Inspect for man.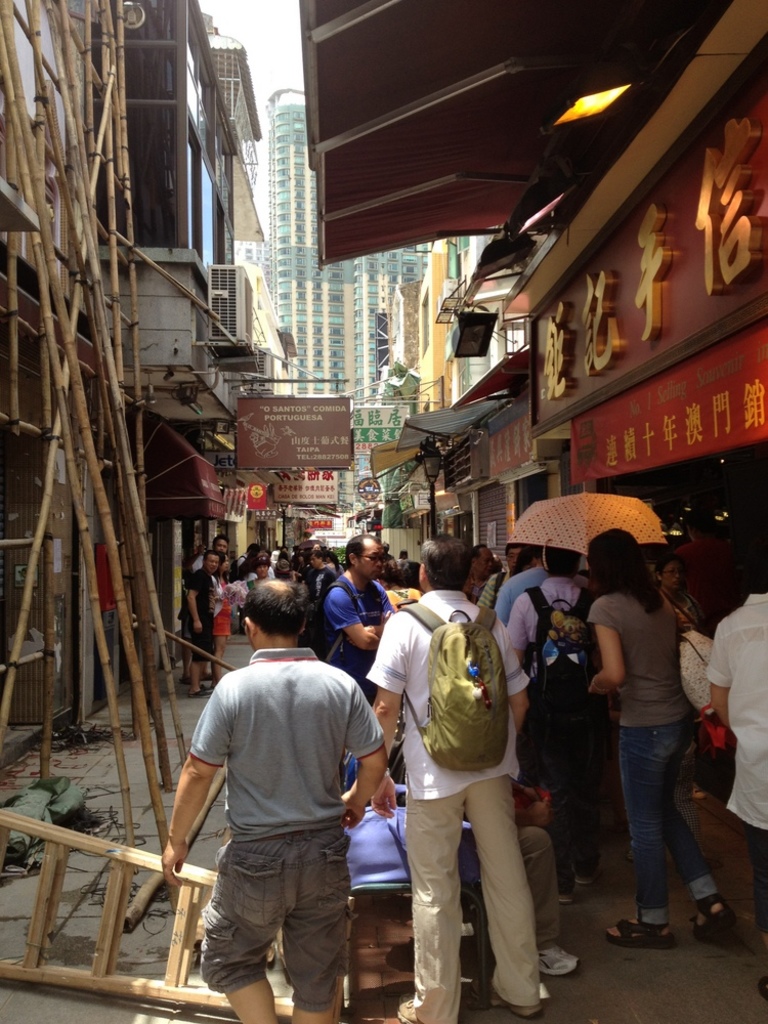
Inspection: x1=185 y1=550 x2=221 y2=699.
